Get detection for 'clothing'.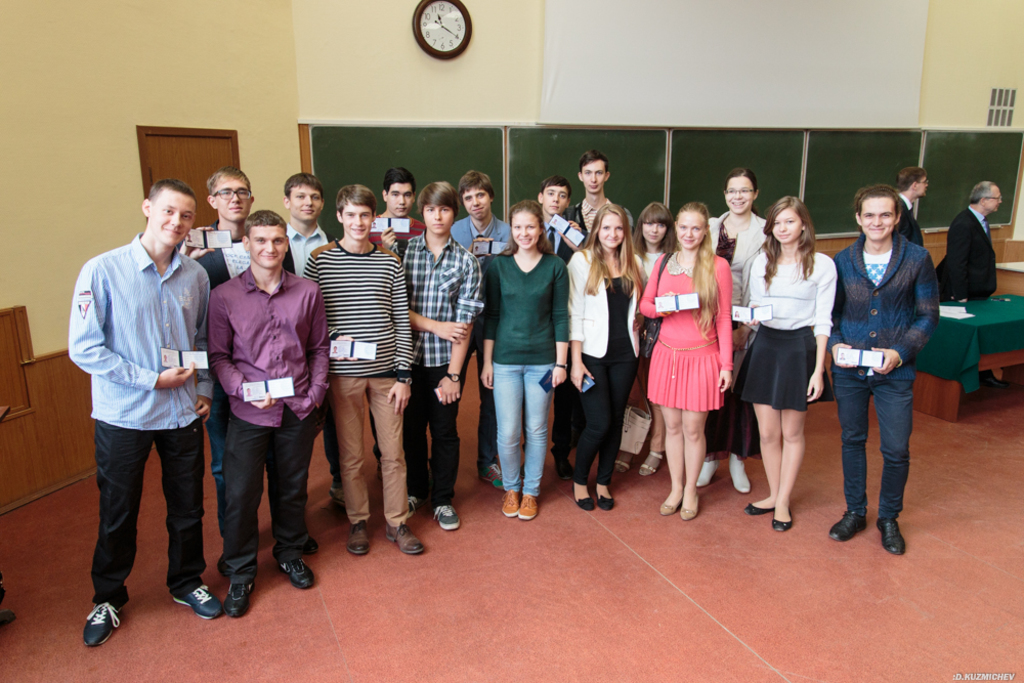
Detection: crop(926, 207, 997, 304).
